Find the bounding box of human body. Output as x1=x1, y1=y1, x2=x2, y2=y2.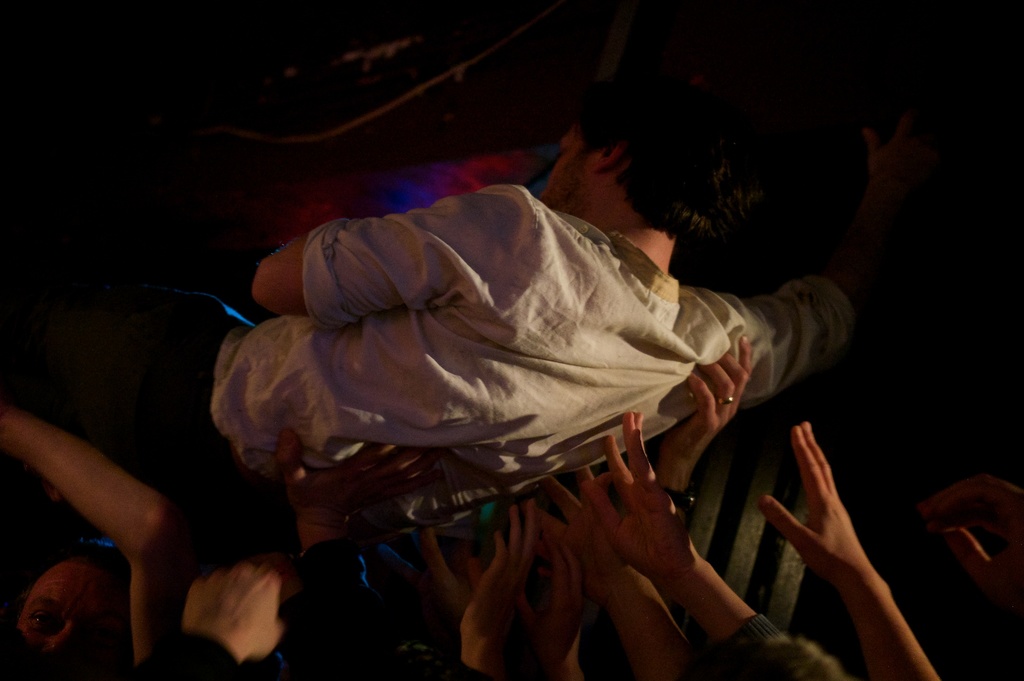
x1=10, y1=74, x2=935, y2=545.
